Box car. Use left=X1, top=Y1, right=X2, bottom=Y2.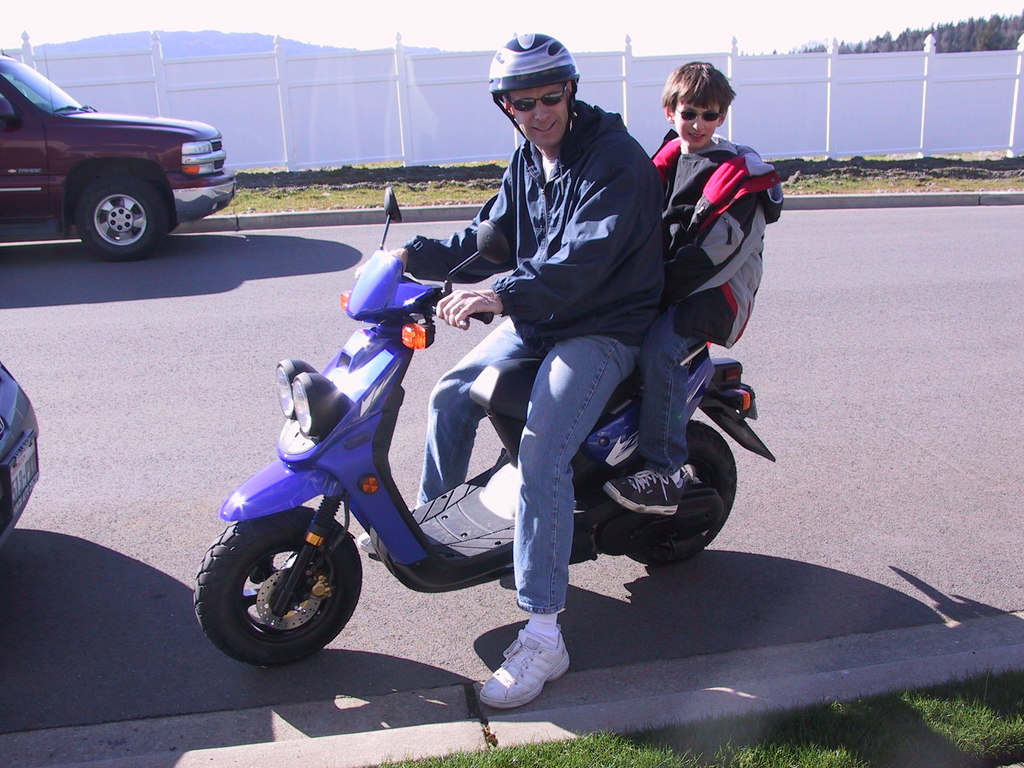
left=0, top=356, right=38, bottom=550.
